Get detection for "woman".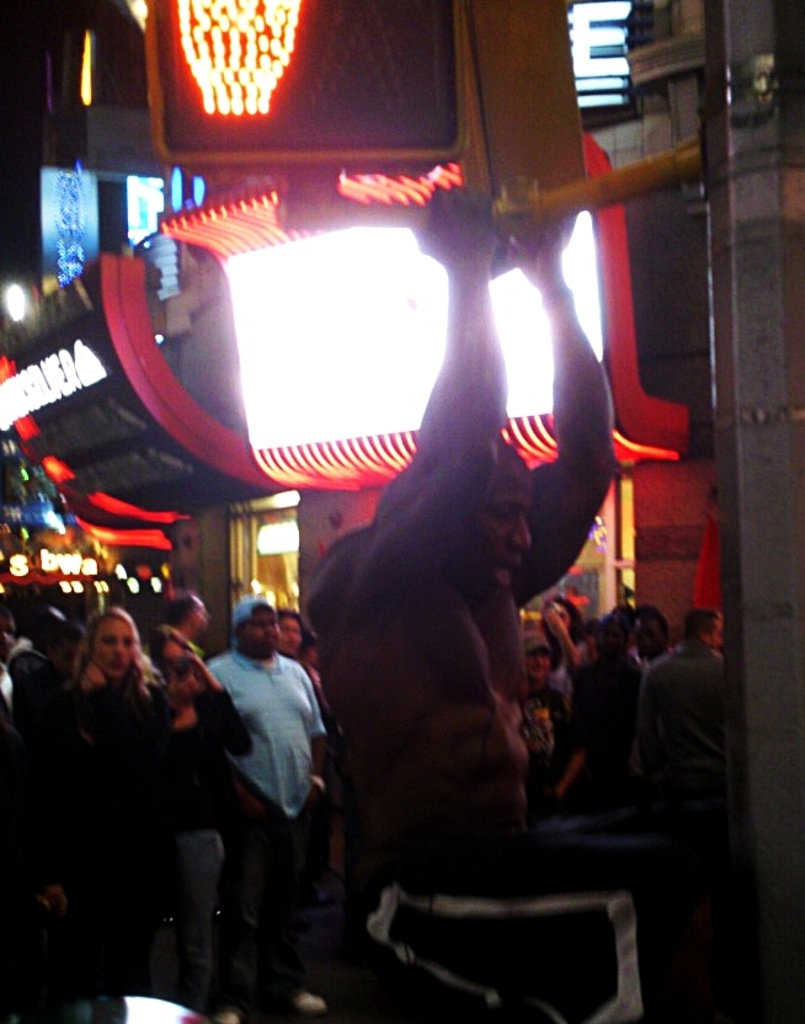
Detection: {"left": 148, "top": 607, "right": 240, "bottom": 1004}.
